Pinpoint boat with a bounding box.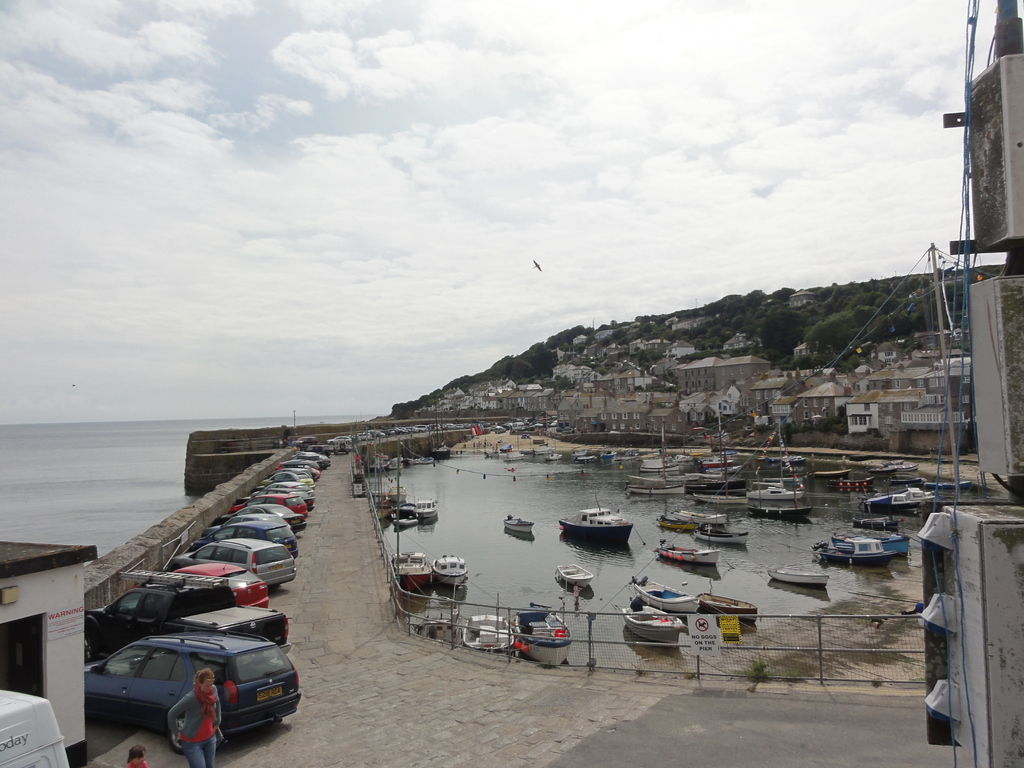
bbox=(500, 516, 534, 534).
